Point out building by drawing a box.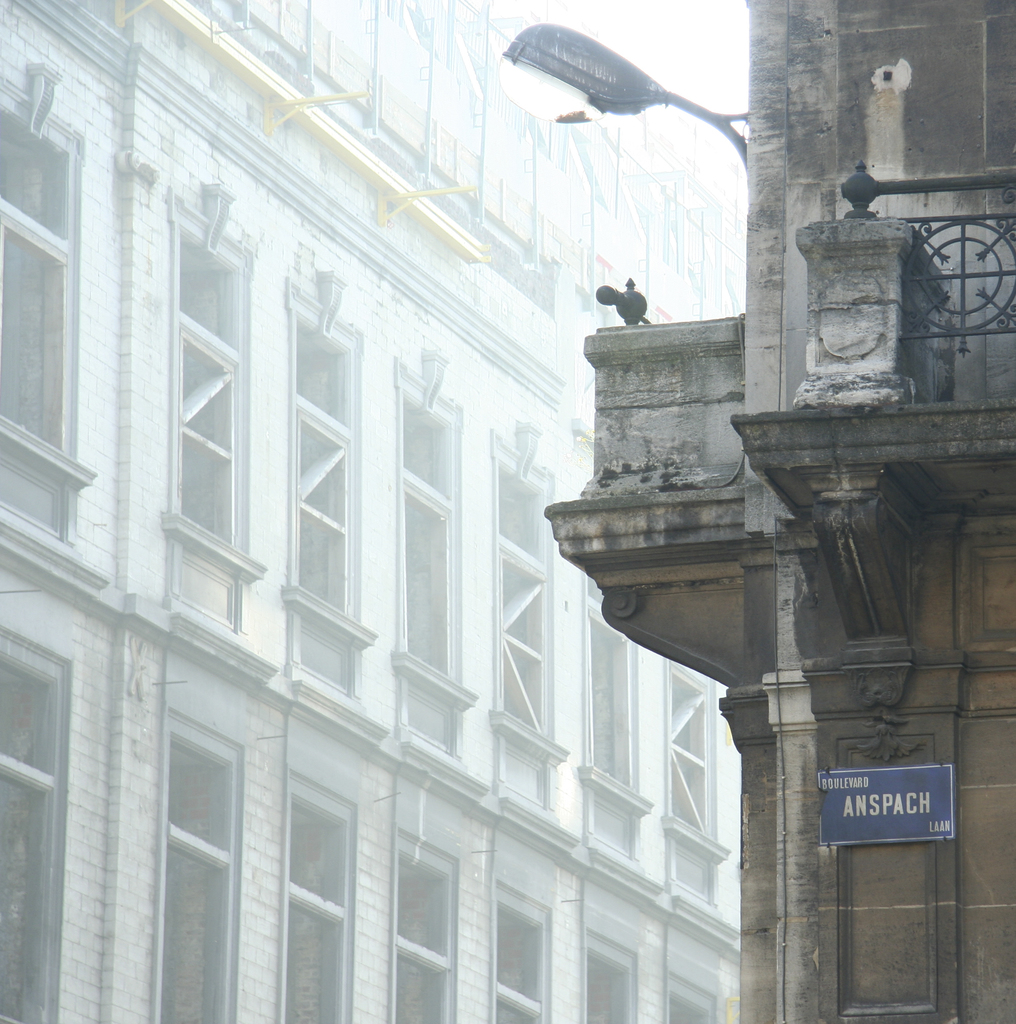
(0,0,737,1023).
